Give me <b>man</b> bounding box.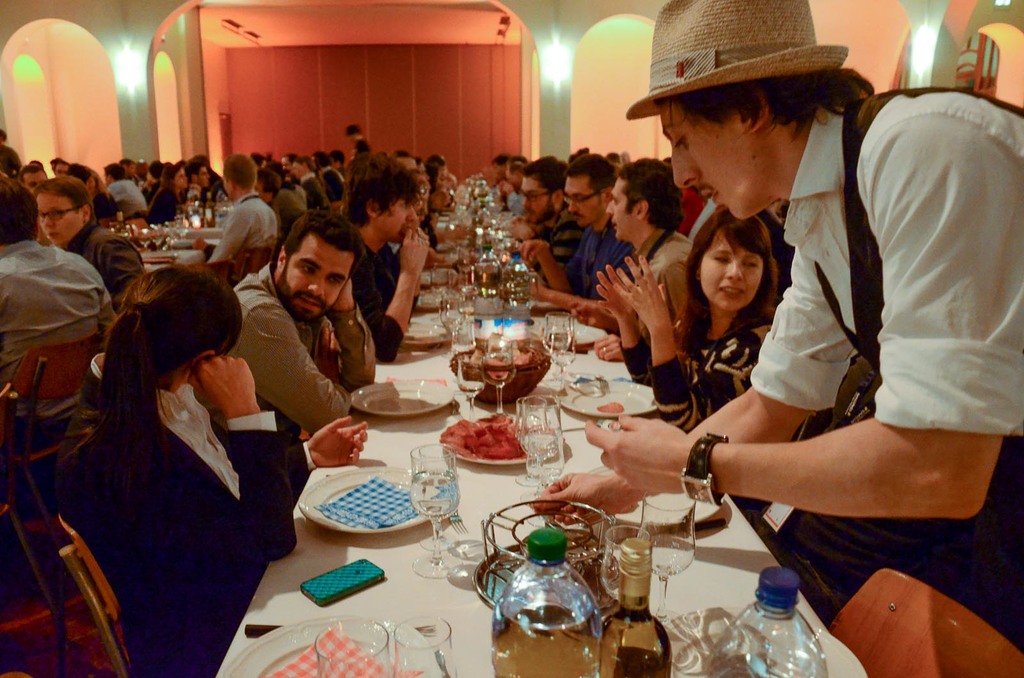
<box>342,149,429,361</box>.
